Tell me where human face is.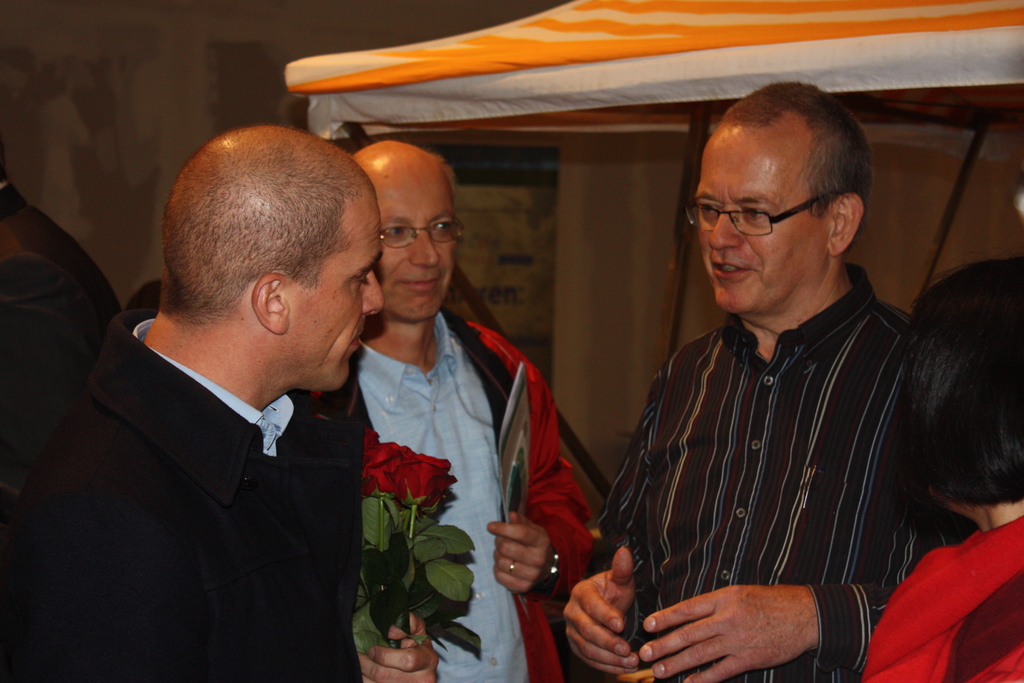
human face is at select_region(696, 118, 814, 310).
